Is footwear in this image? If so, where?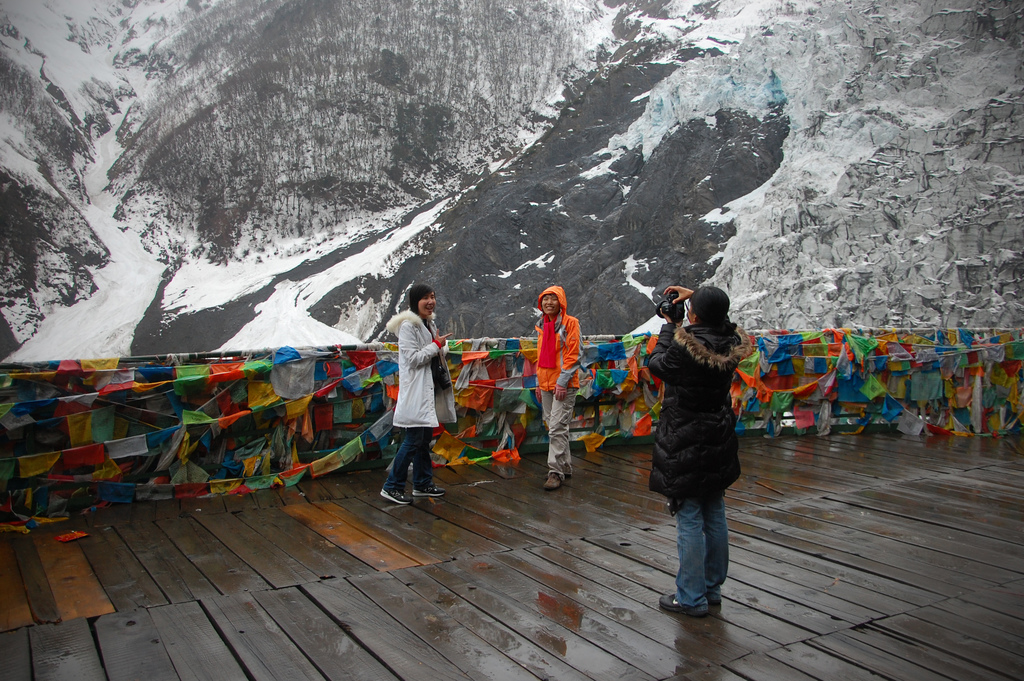
Yes, at pyautogui.locateOnScreen(546, 471, 561, 489).
